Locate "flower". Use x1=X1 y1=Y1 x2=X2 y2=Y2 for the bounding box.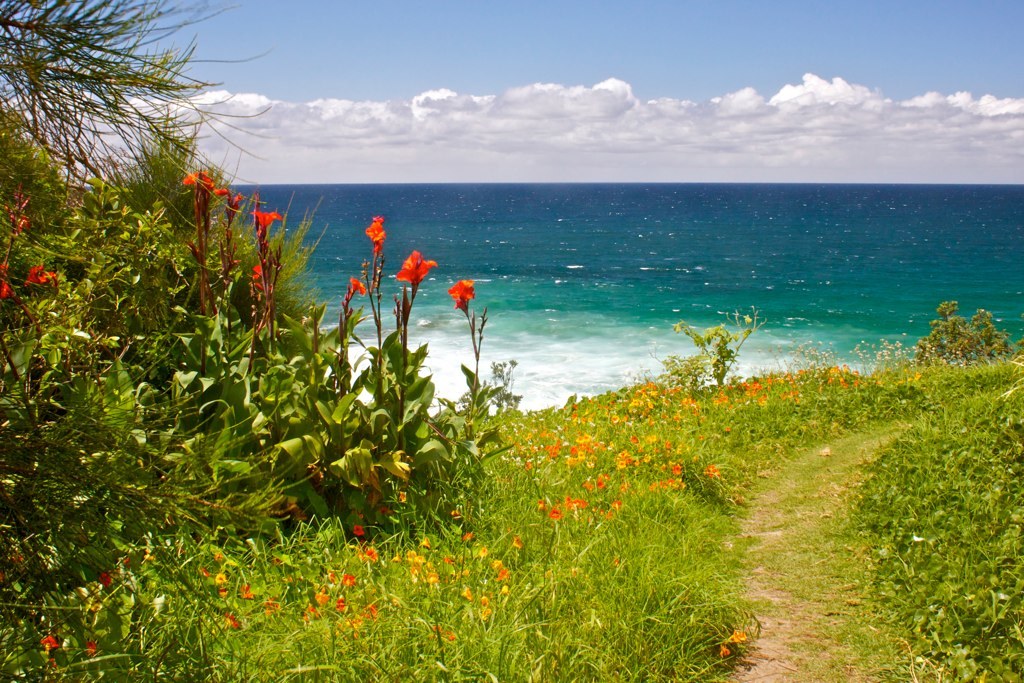
x1=572 y1=568 x2=582 y2=578.
